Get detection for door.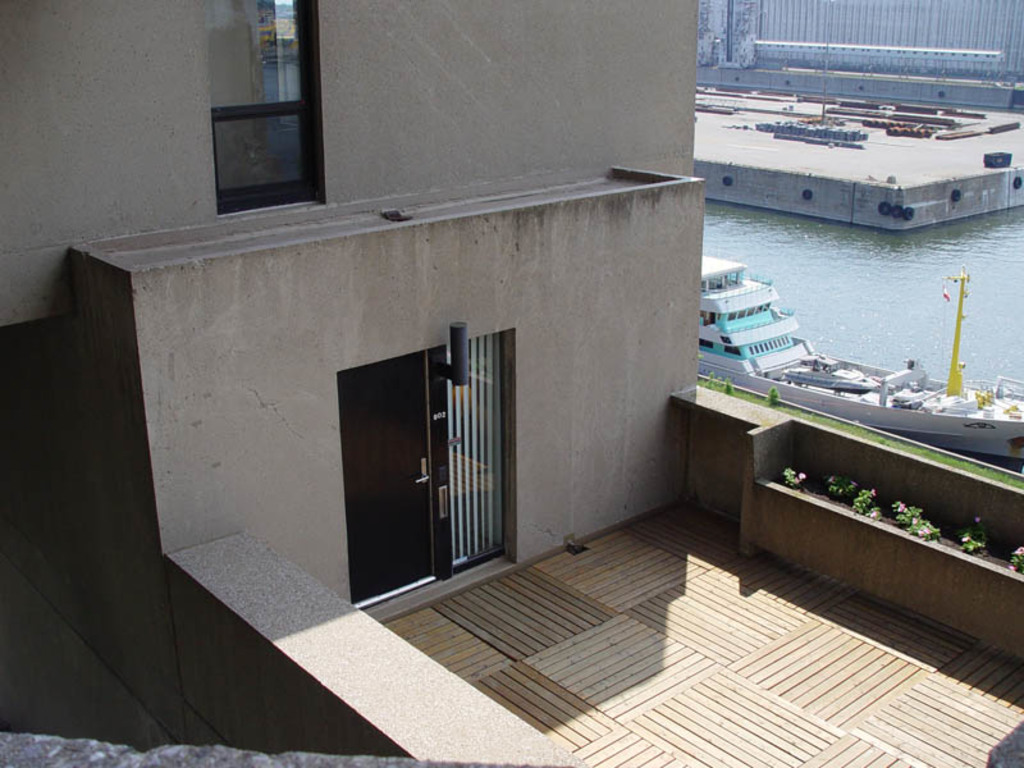
Detection: detection(337, 351, 438, 609).
